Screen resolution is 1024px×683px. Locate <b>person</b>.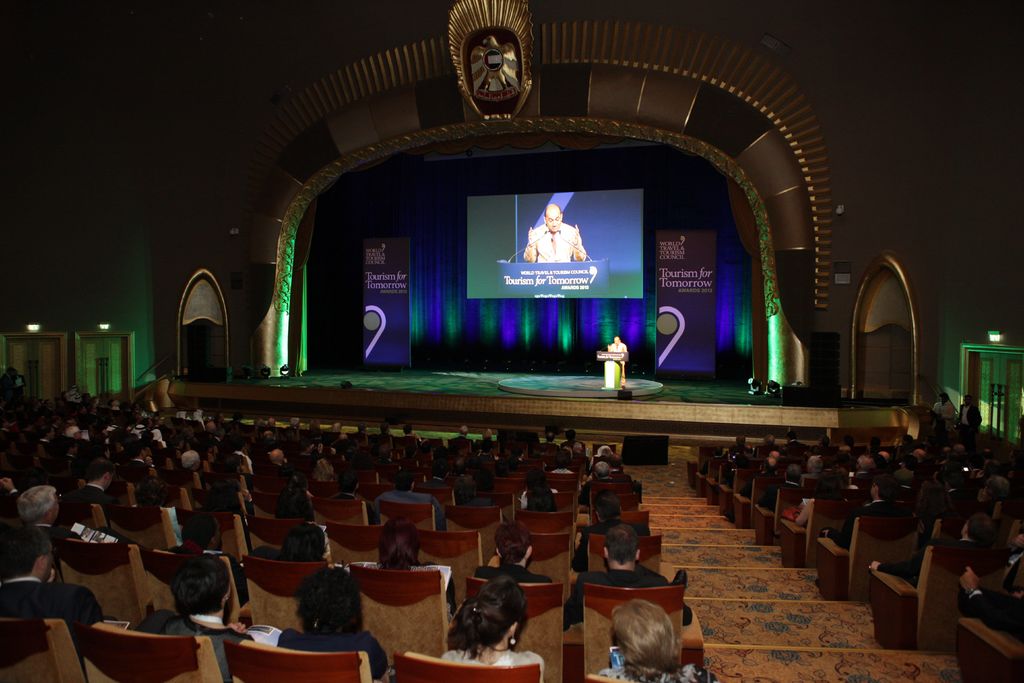
bbox=(936, 392, 953, 427).
